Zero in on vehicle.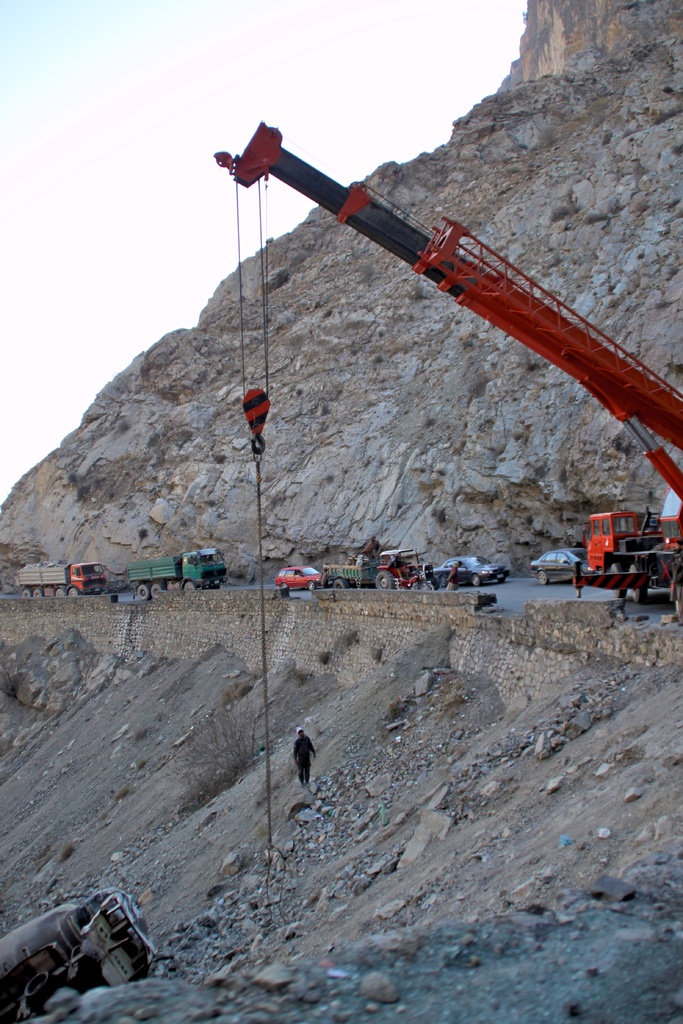
Zeroed in: rect(534, 552, 595, 590).
